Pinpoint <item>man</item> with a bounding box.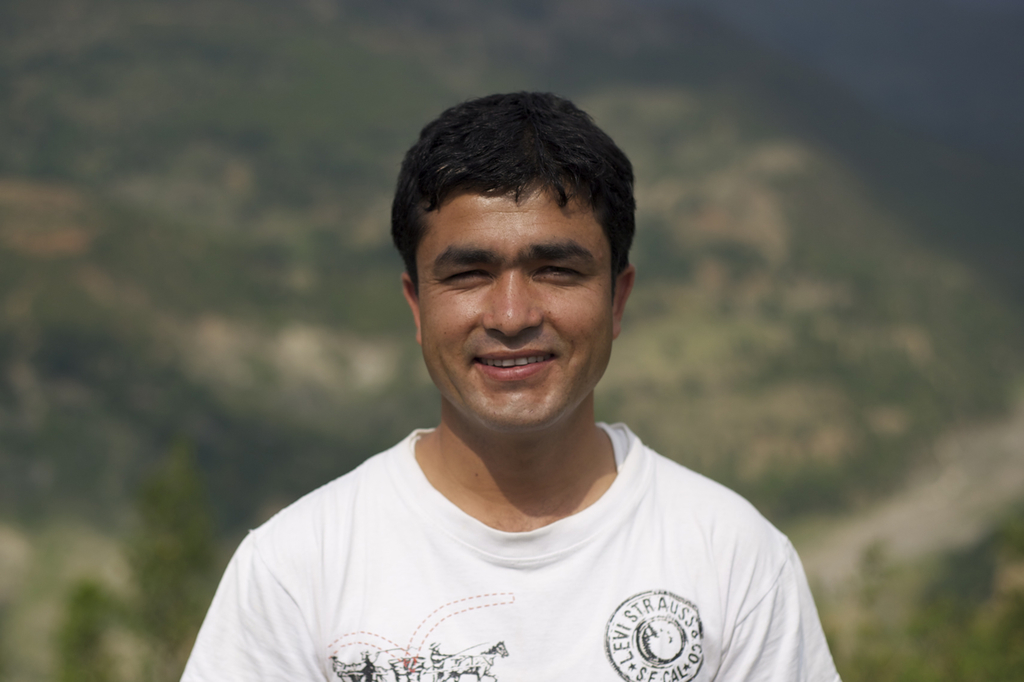
(189,98,875,678).
